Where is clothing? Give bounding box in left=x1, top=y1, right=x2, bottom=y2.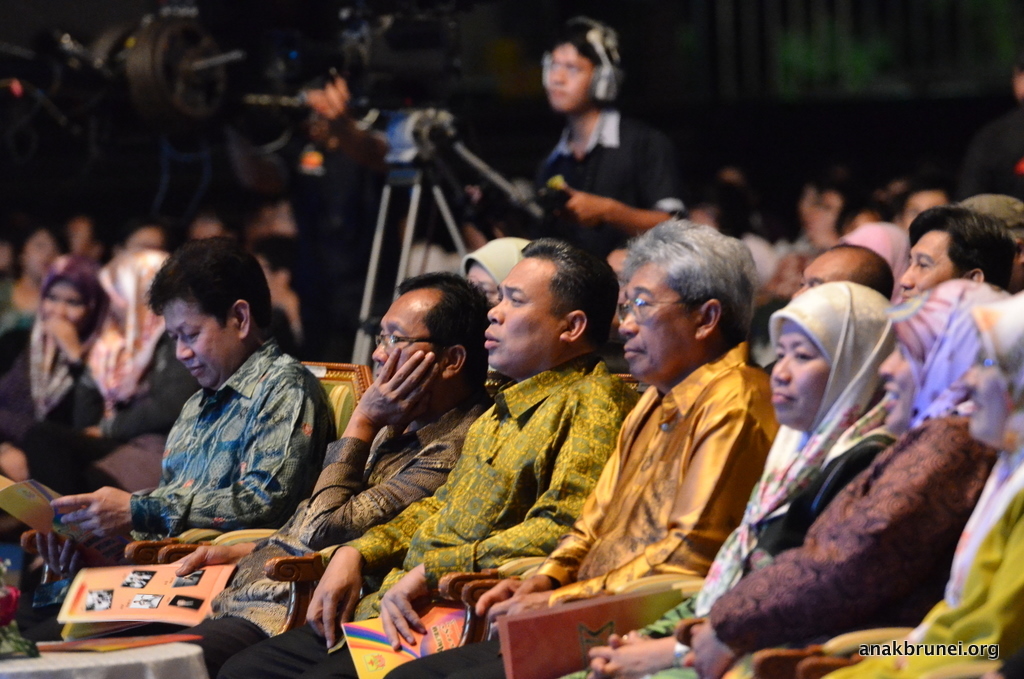
left=530, top=111, right=688, bottom=254.
